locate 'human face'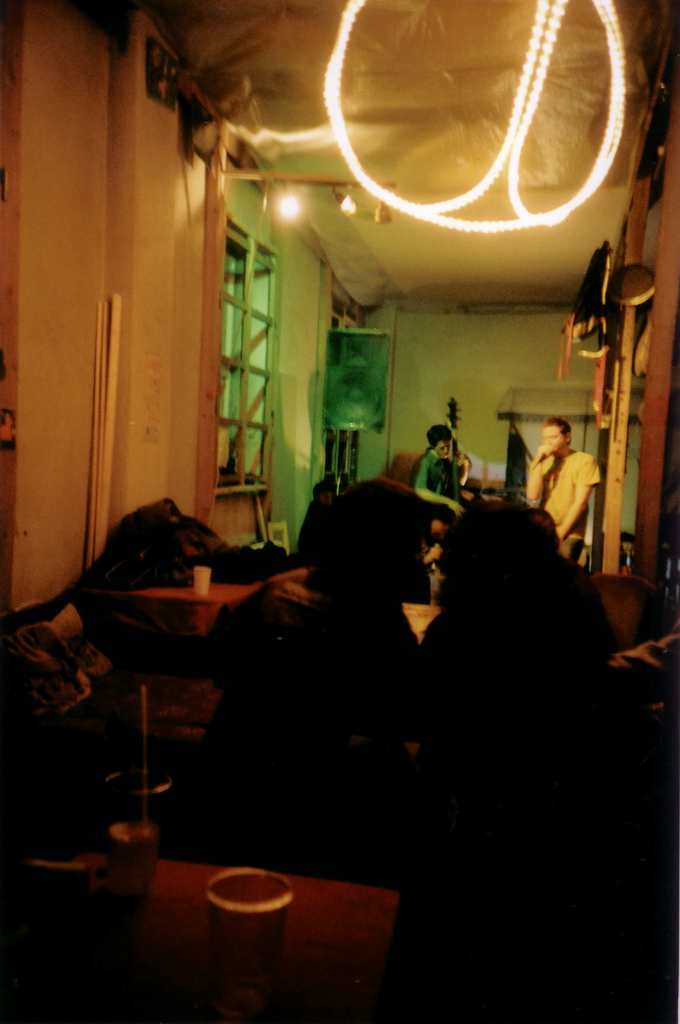
(x1=429, y1=424, x2=468, y2=464)
